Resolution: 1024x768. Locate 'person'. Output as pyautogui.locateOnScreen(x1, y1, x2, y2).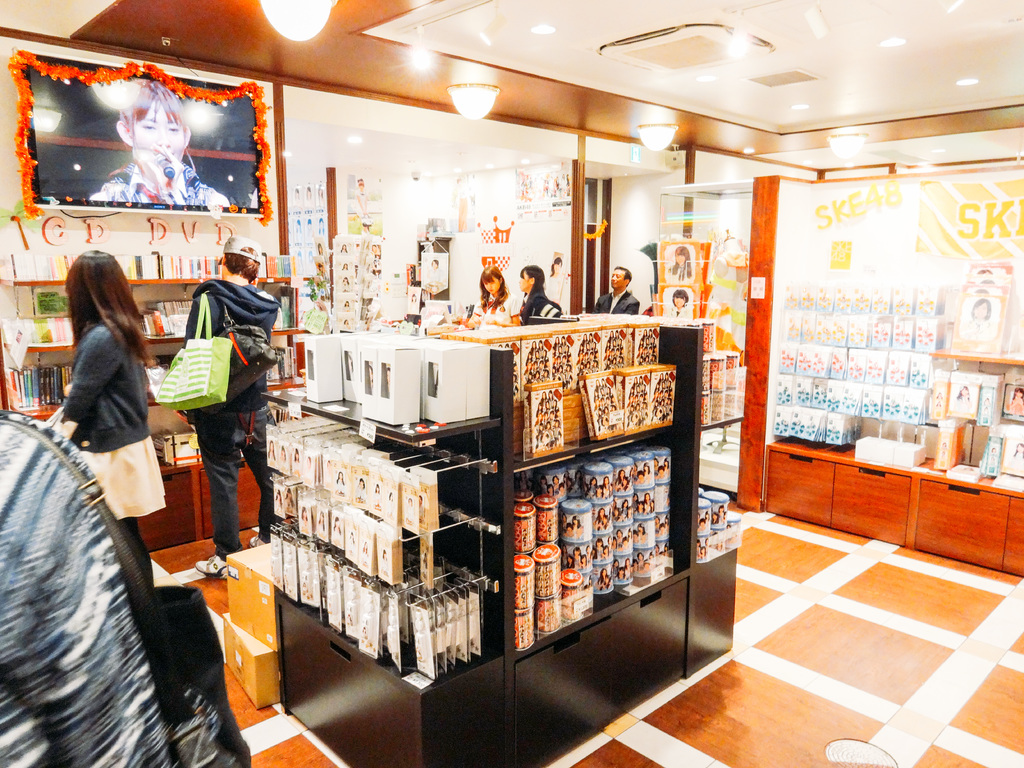
pyautogui.locateOnScreen(1007, 389, 1023, 414).
